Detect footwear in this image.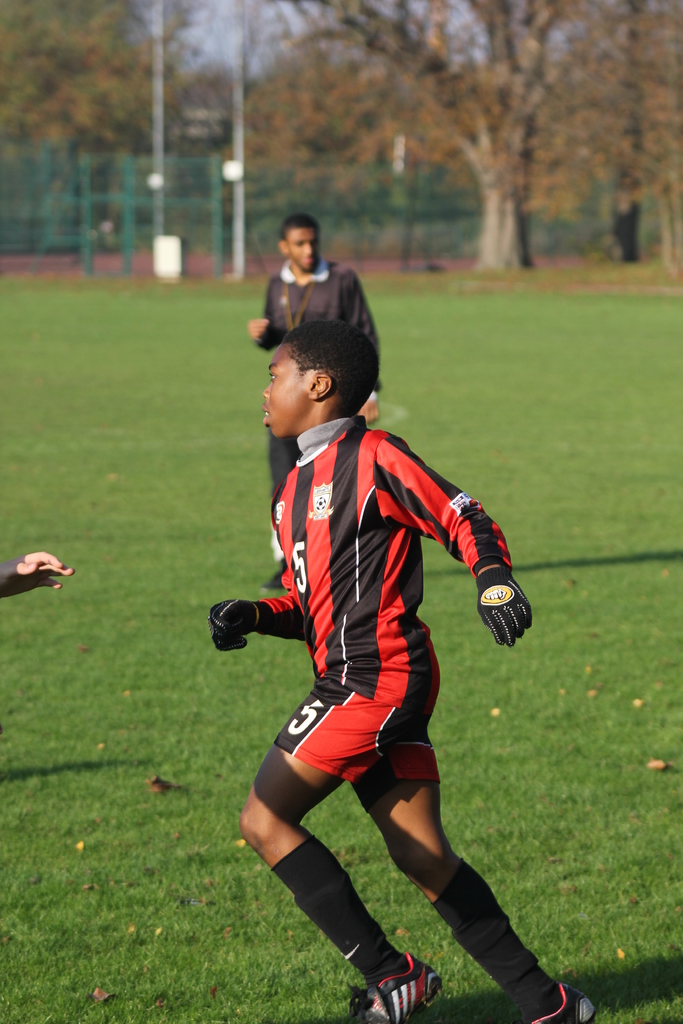
Detection: l=361, t=933, r=439, b=1020.
